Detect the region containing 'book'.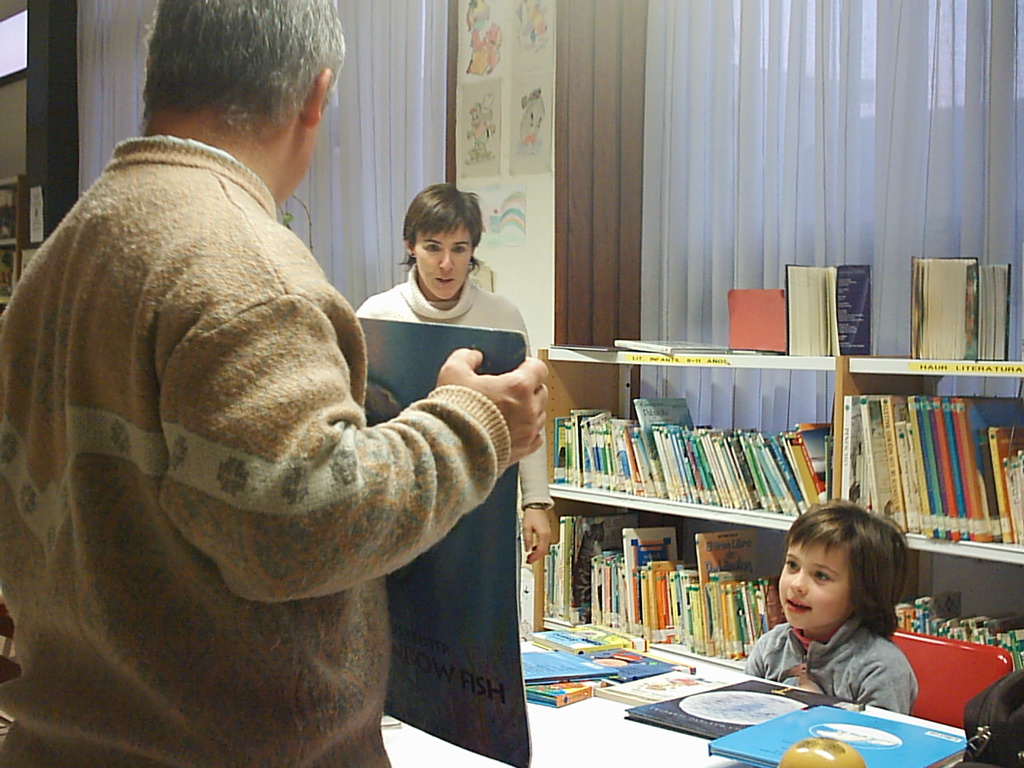
<region>911, 257, 981, 362</region>.
